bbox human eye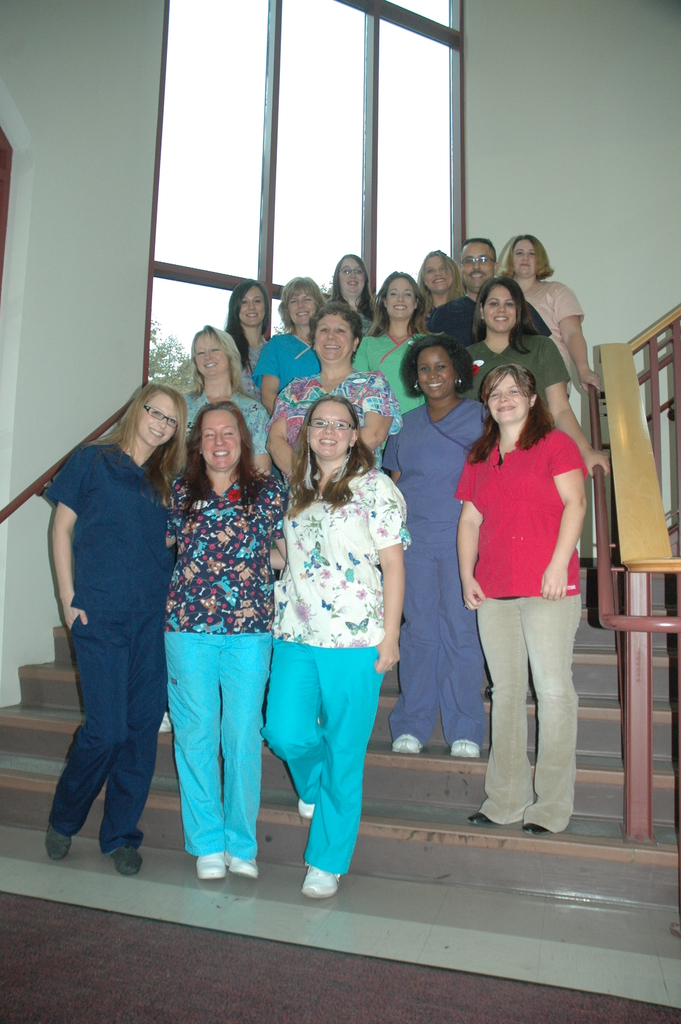
l=417, t=366, r=431, b=369
